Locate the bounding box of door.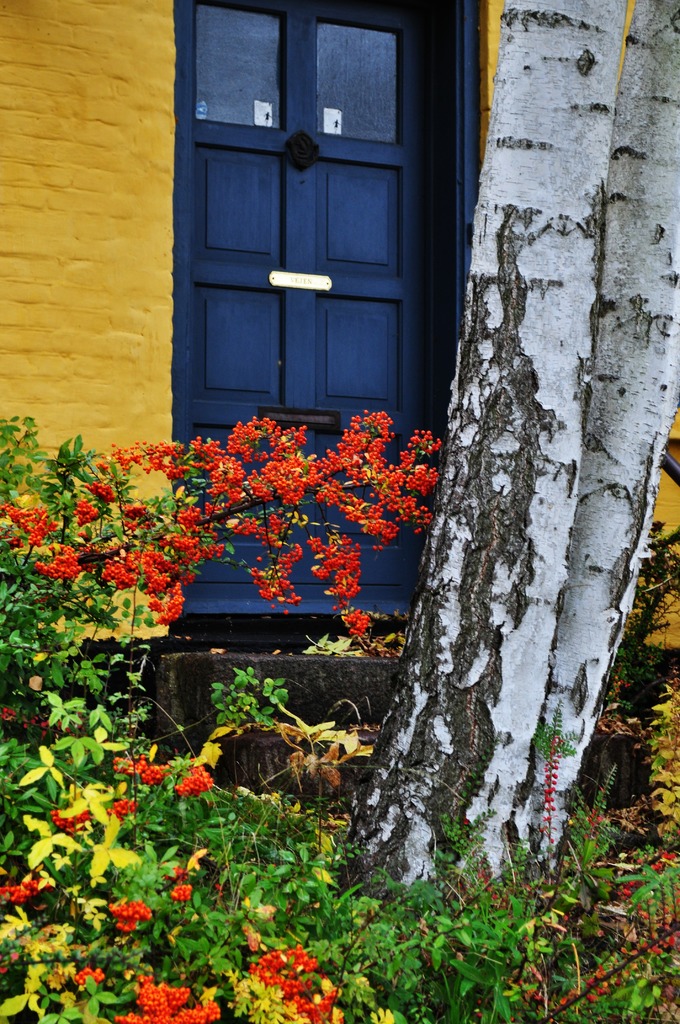
Bounding box: 168,0,441,588.
